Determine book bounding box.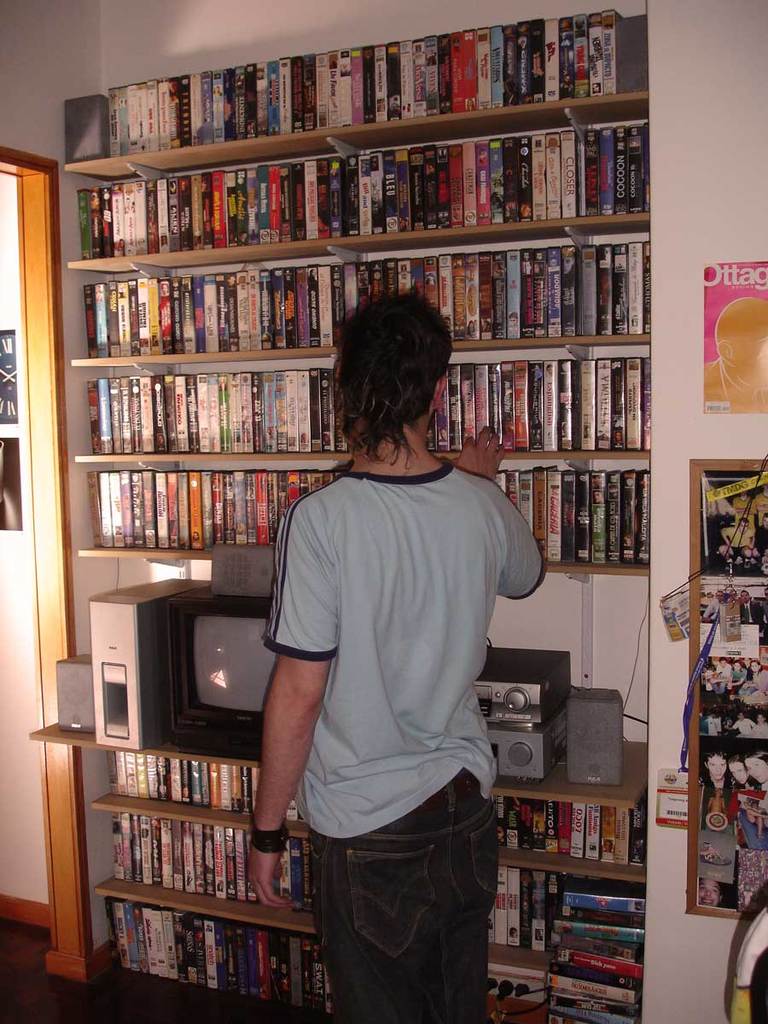
Determined: 701:582:767:660.
